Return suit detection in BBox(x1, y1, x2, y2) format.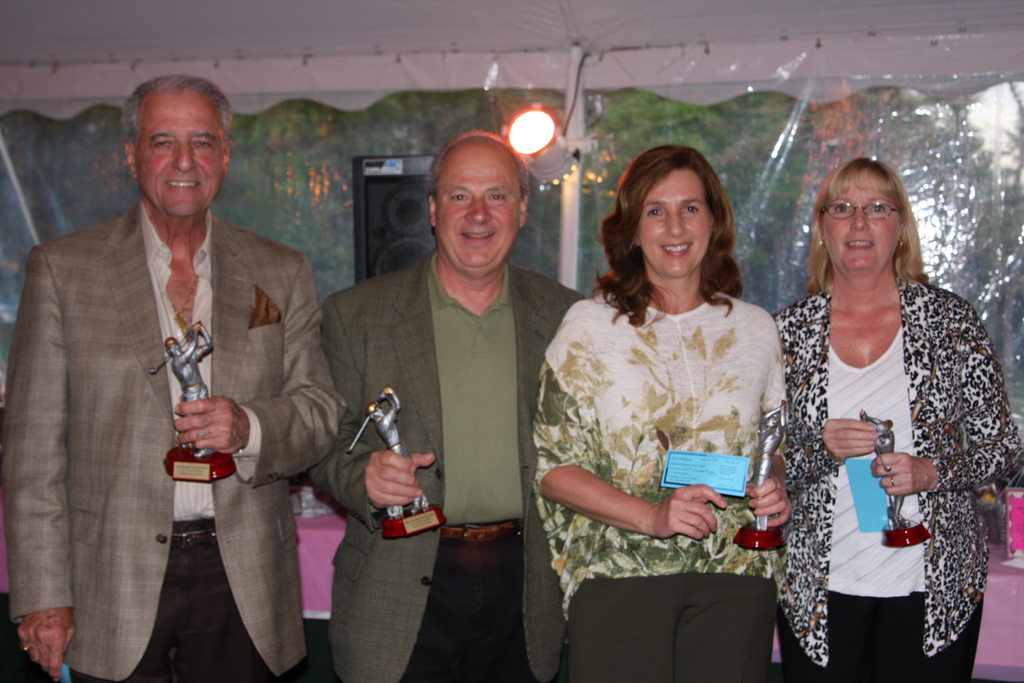
BBox(0, 195, 348, 682).
